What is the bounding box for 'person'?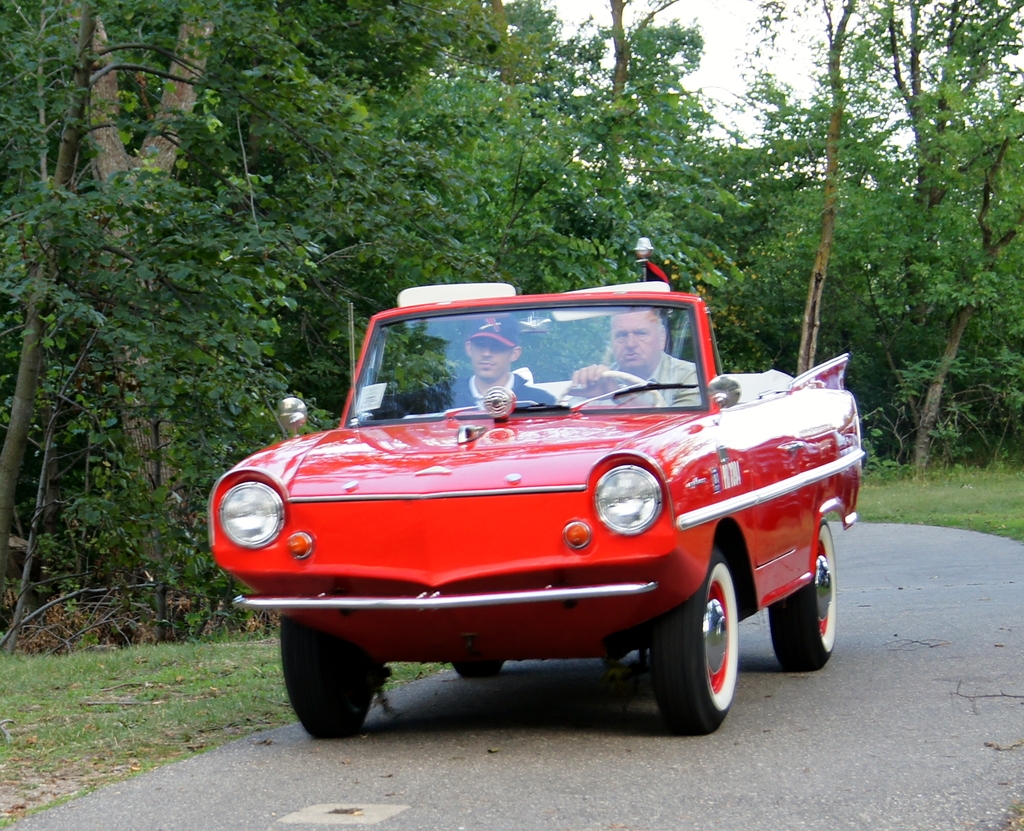
region(565, 311, 700, 411).
